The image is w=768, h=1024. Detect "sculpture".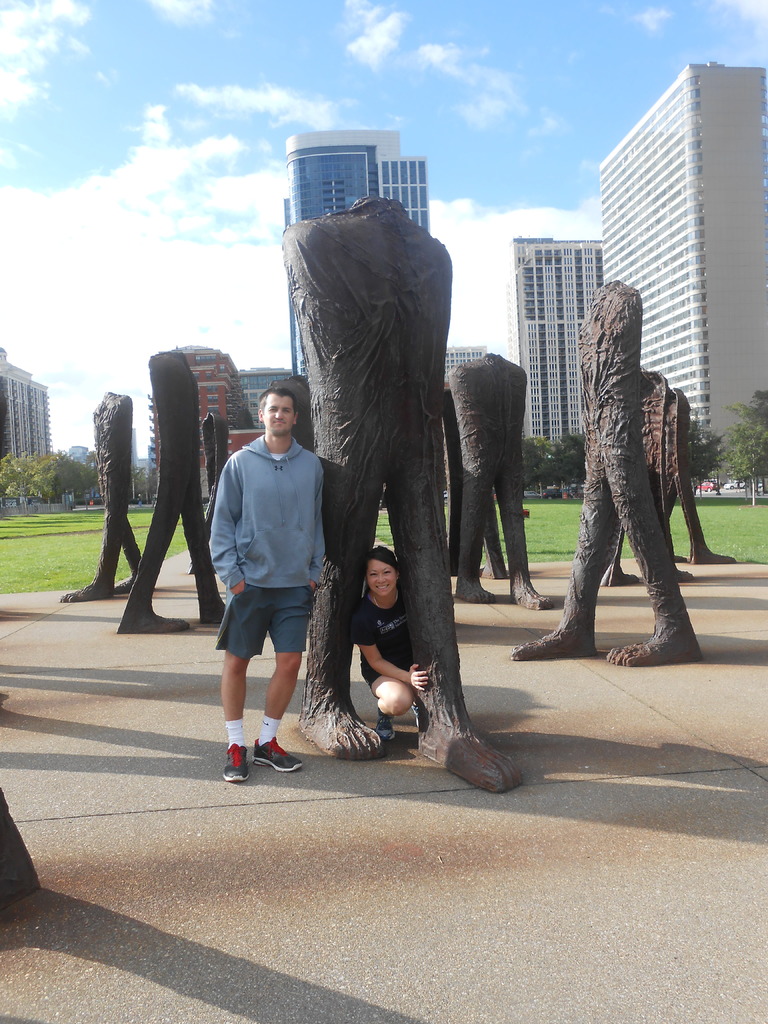
Detection: bbox(61, 389, 149, 599).
